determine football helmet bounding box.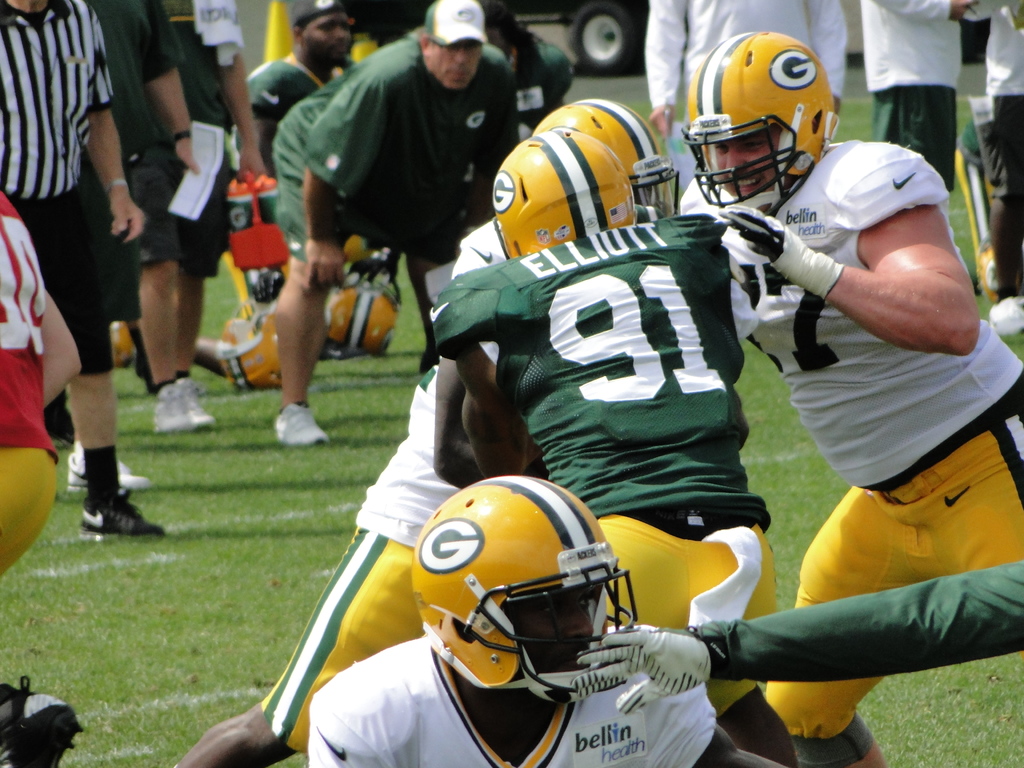
Determined: bbox=[492, 125, 639, 260].
